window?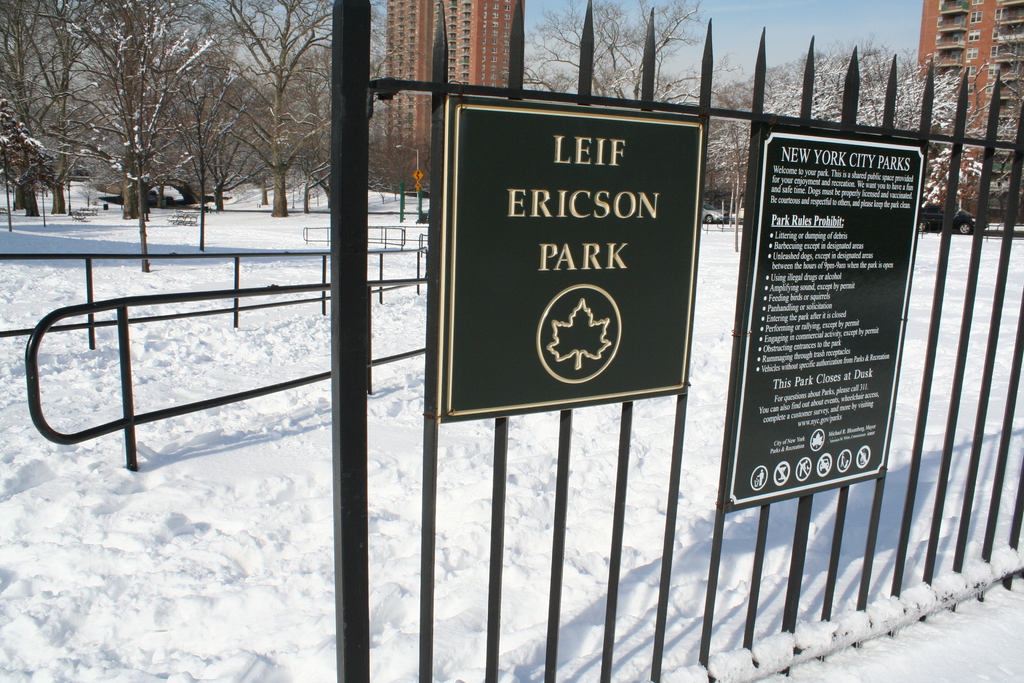
select_region(970, 12, 981, 22)
